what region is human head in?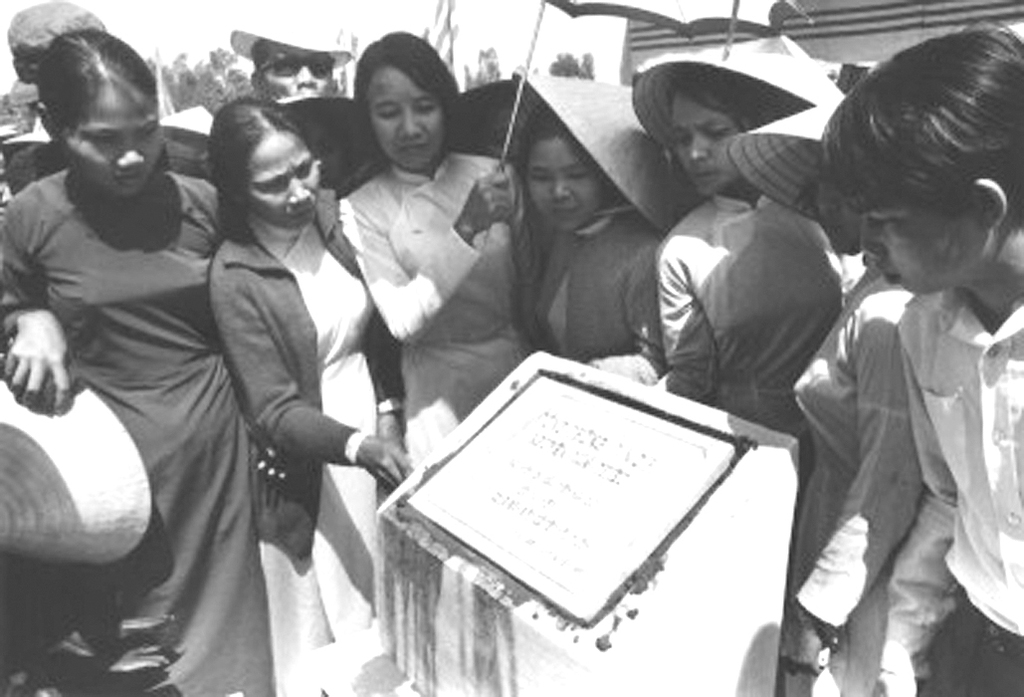
box=[33, 25, 167, 197].
